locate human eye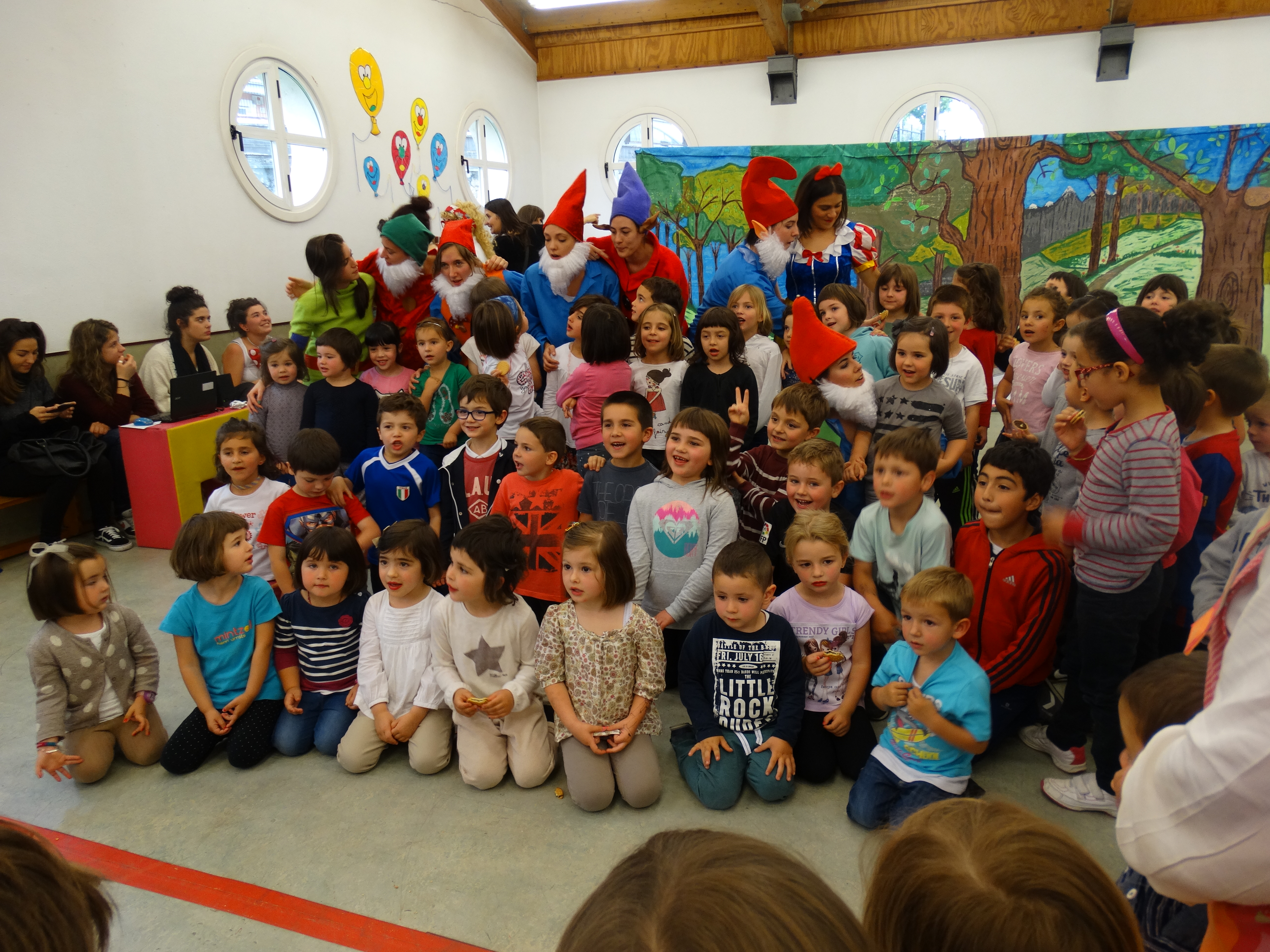
left=193, top=117, right=196, bottom=119
